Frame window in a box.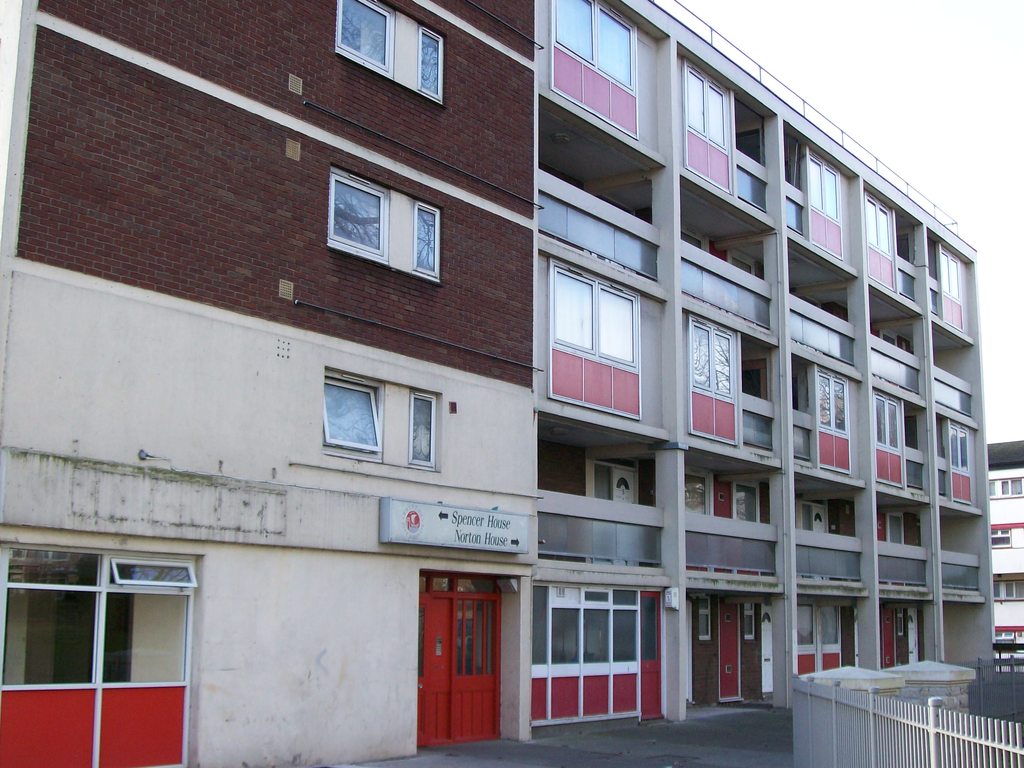
x1=932 y1=410 x2=981 y2=506.
